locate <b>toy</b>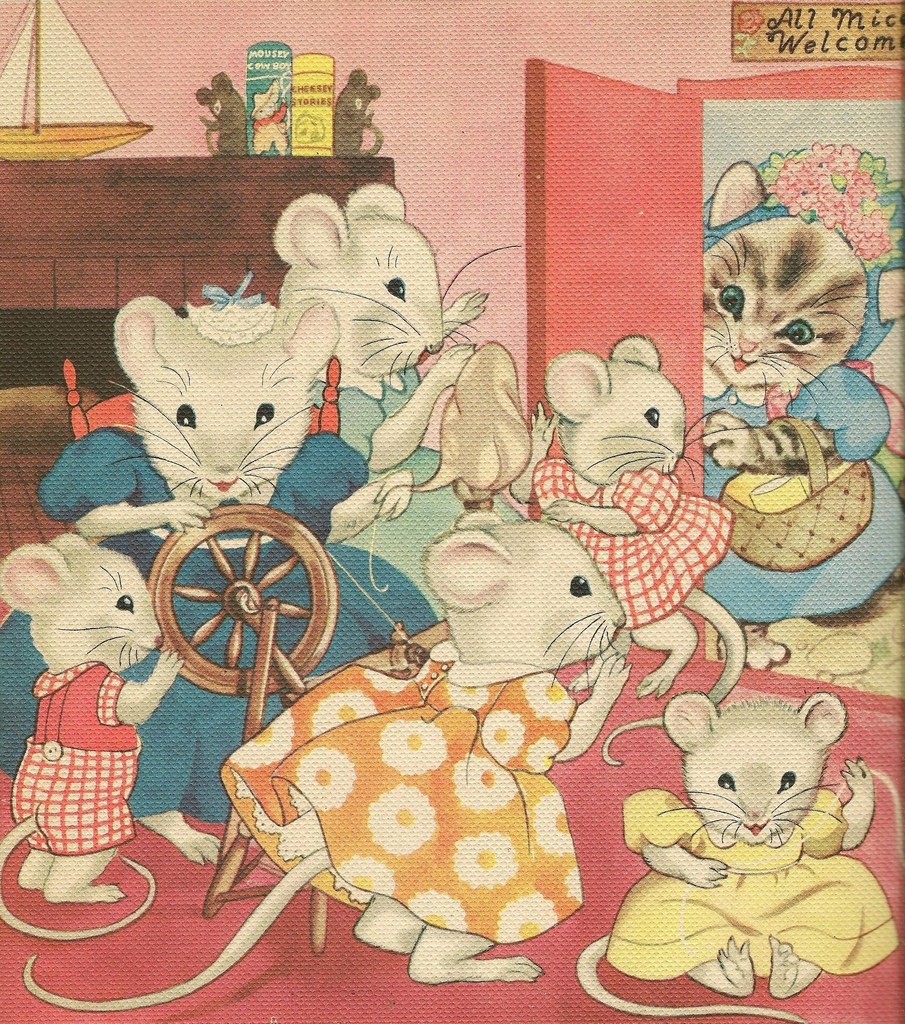
{"x1": 511, "y1": 333, "x2": 749, "y2": 770}
